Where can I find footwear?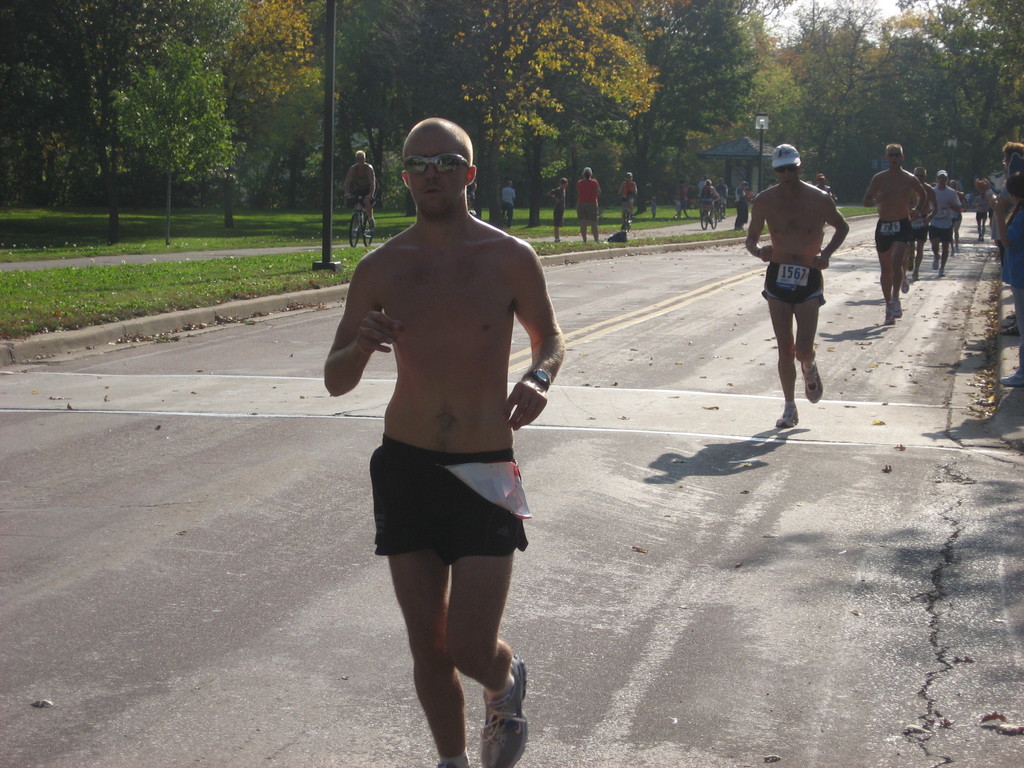
You can find it at x1=892, y1=294, x2=905, y2=321.
